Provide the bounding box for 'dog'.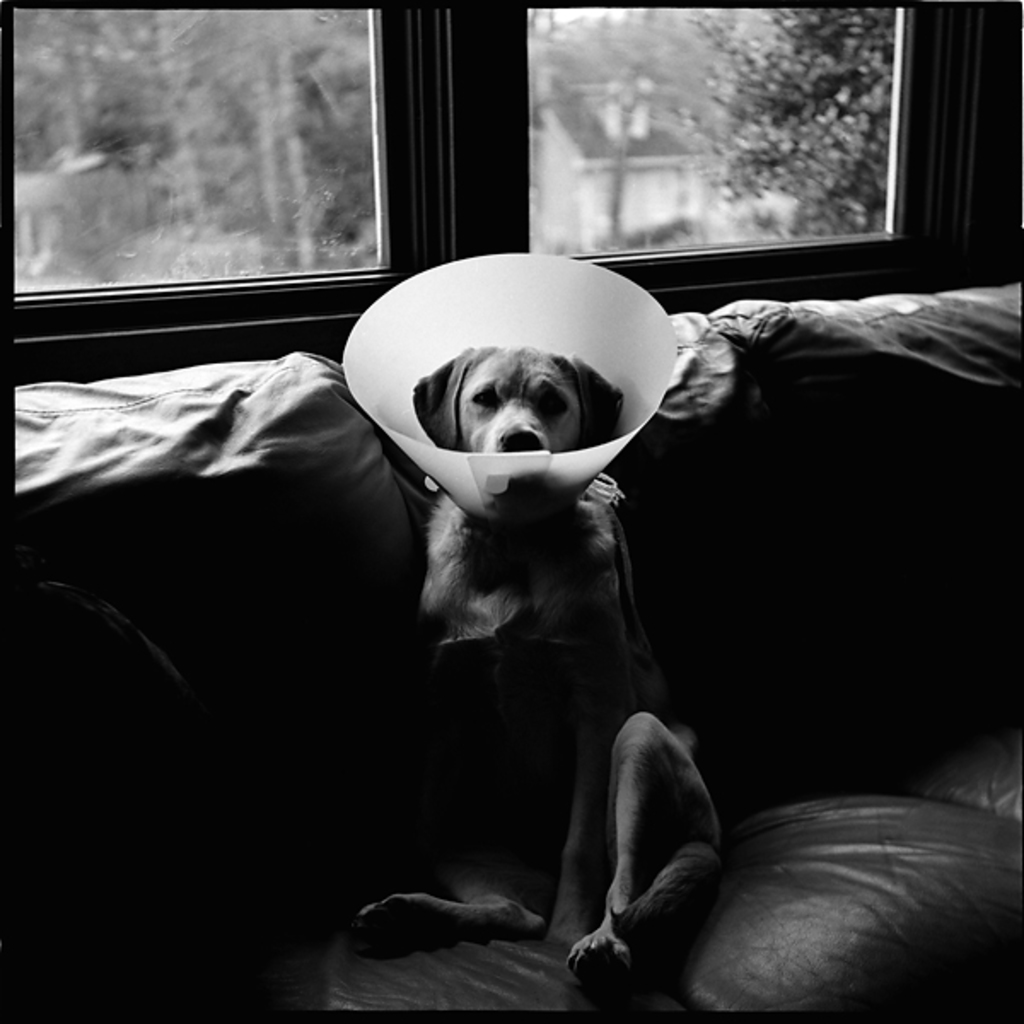
BBox(357, 336, 710, 988).
